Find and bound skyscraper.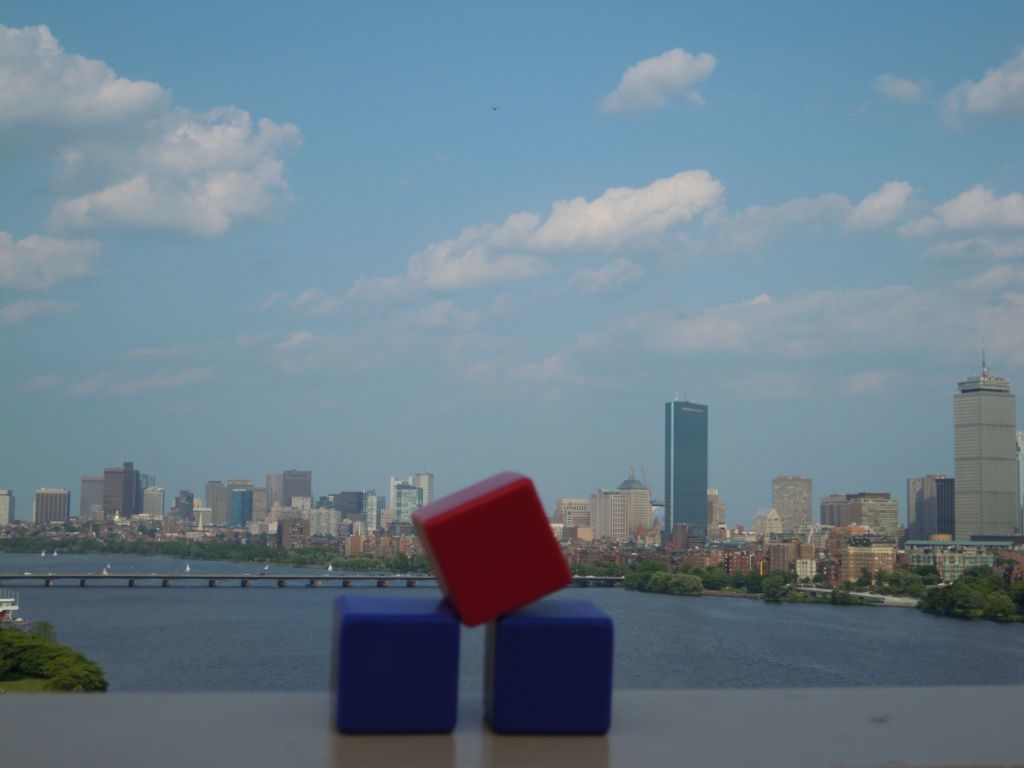
Bound: bbox=(934, 366, 1022, 540).
